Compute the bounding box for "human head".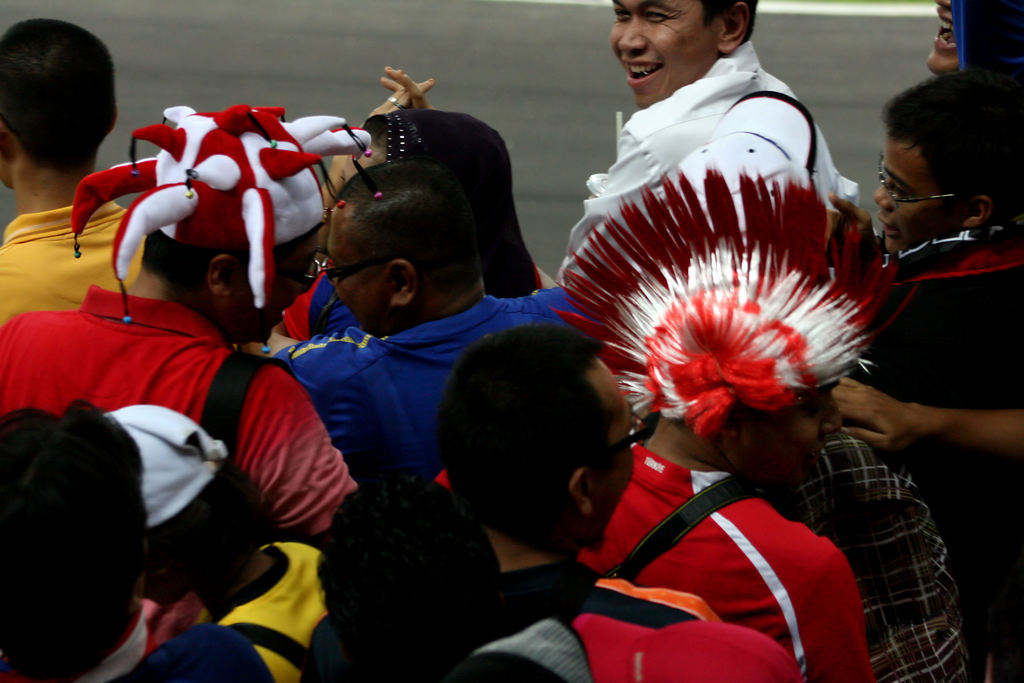
region(102, 399, 275, 609).
